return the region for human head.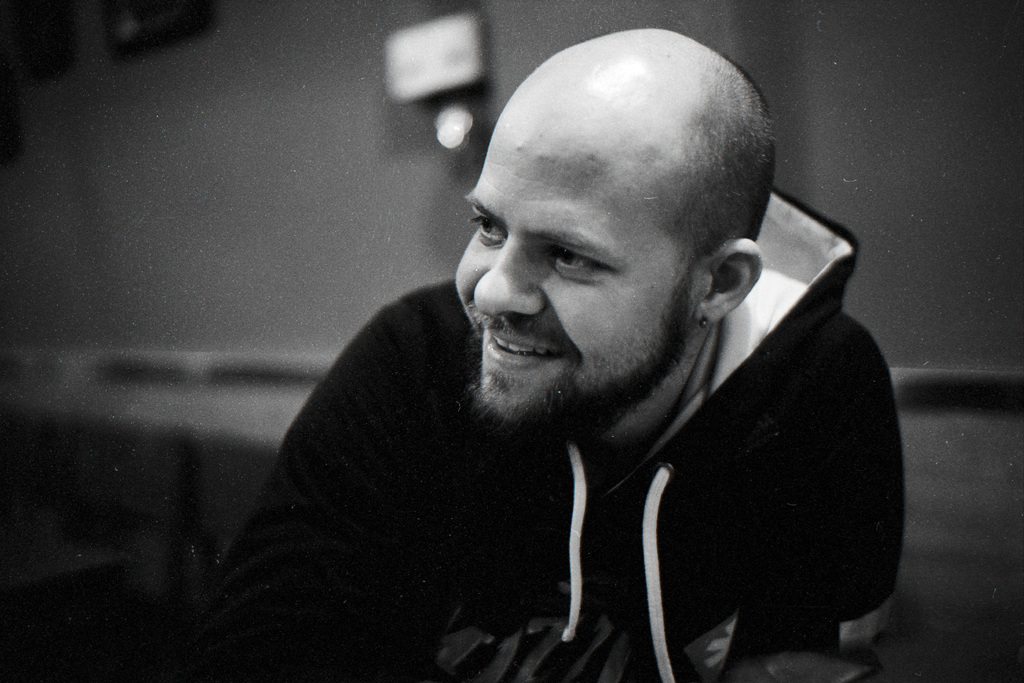
(left=468, top=10, right=773, bottom=398).
